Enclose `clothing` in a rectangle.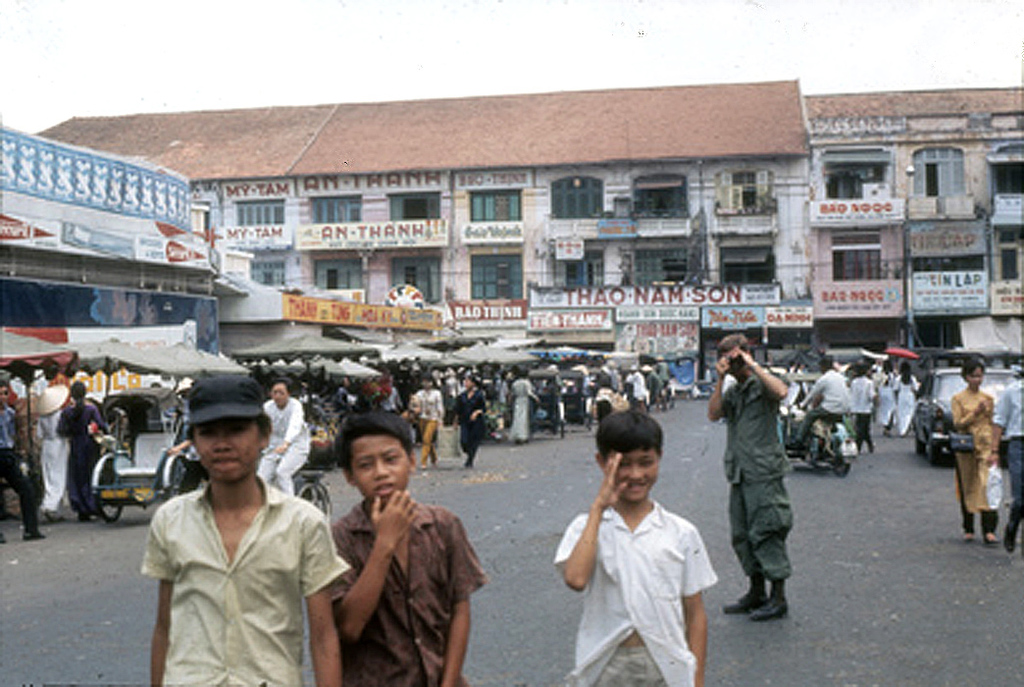
bbox(894, 374, 918, 438).
